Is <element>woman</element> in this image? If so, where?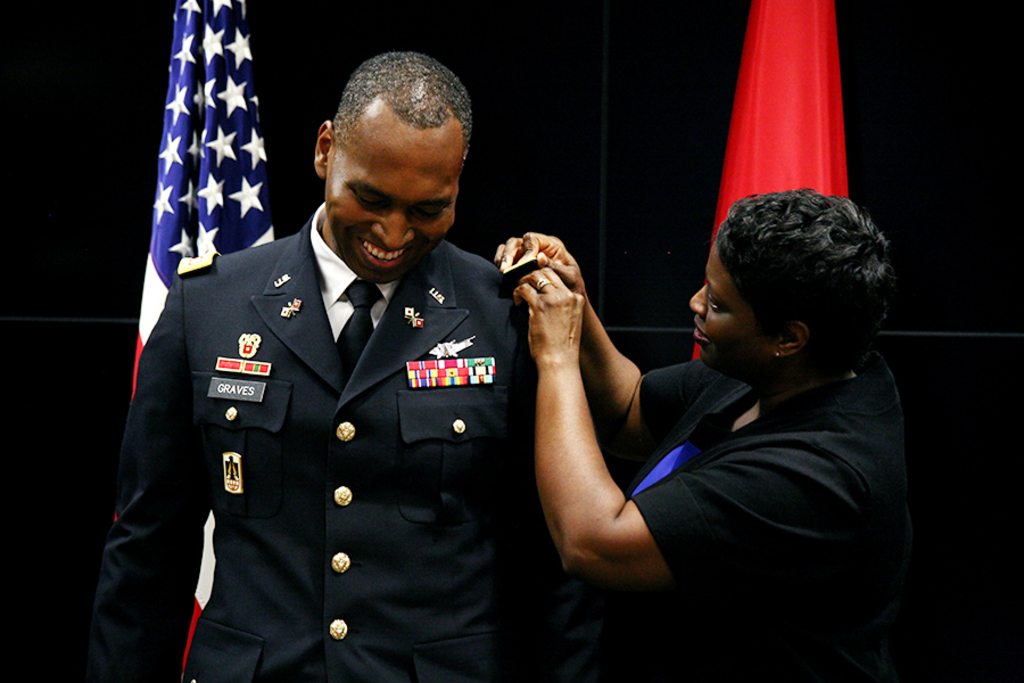
Yes, at (left=532, top=155, right=901, bottom=640).
